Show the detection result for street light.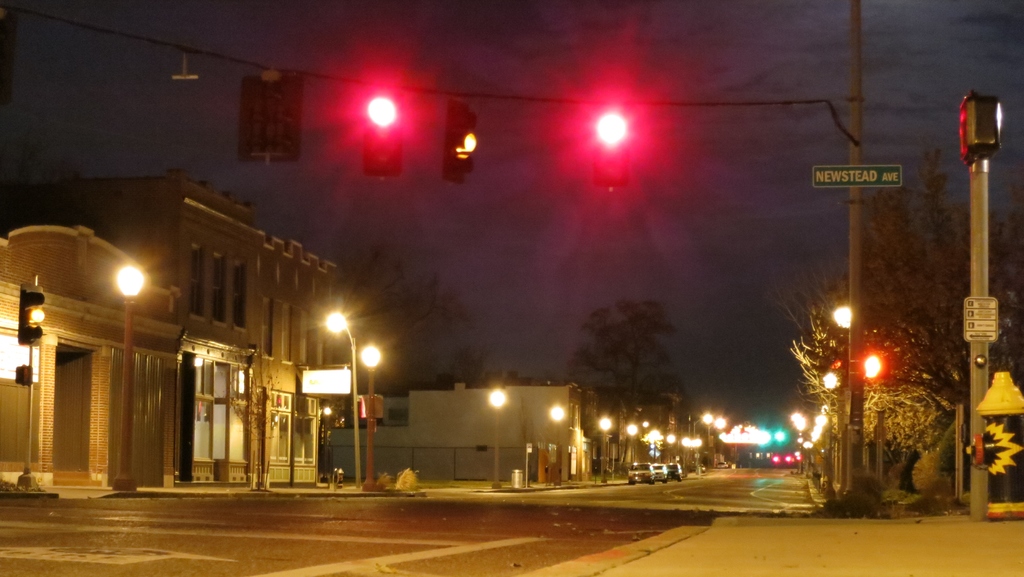
[666,434,673,443].
